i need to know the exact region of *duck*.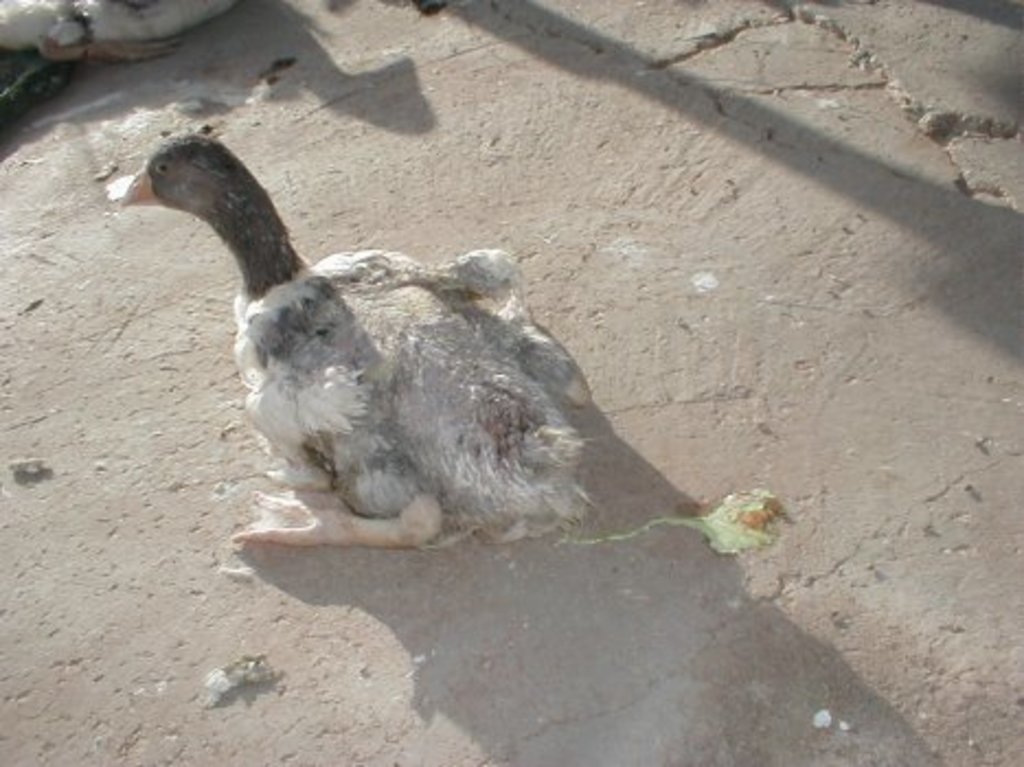
Region: x1=99, y1=127, x2=548, y2=583.
